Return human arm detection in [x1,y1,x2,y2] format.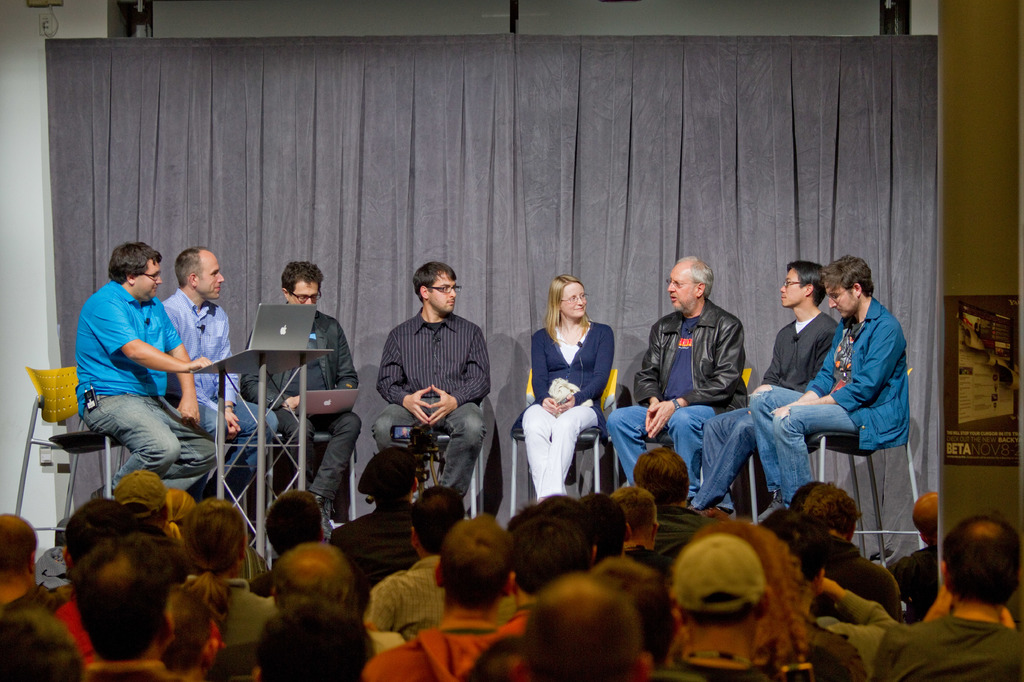
[121,330,193,385].
